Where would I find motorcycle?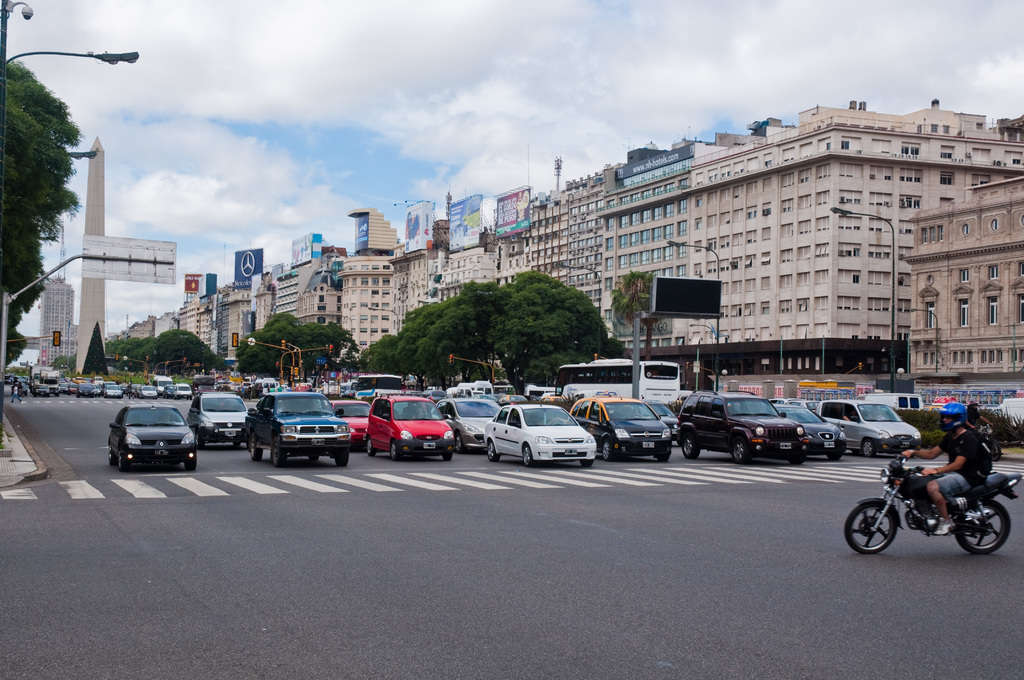
At 844, 455, 1021, 555.
